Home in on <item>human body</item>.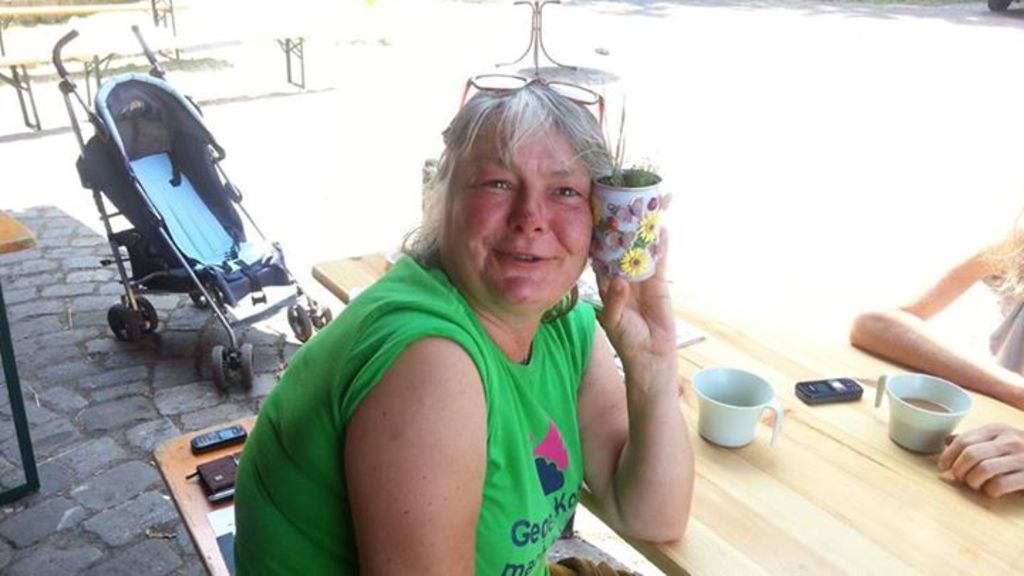
Homed in at region(235, 85, 693, 575).
